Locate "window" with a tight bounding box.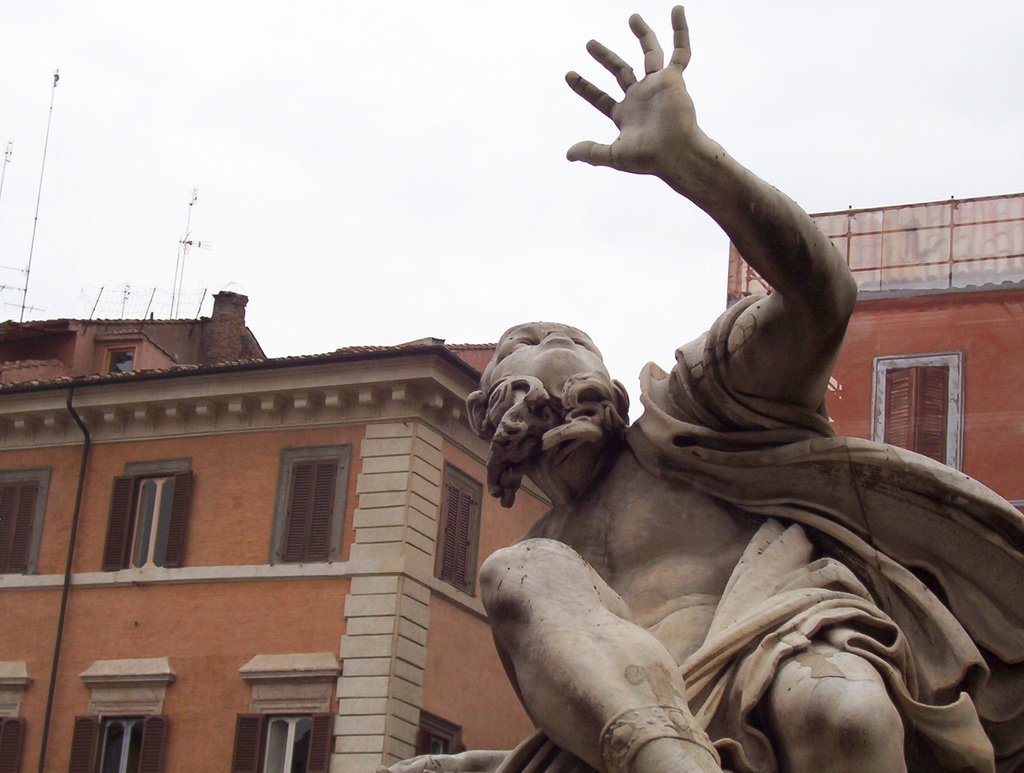
box=[255, 717, 323, 772].
